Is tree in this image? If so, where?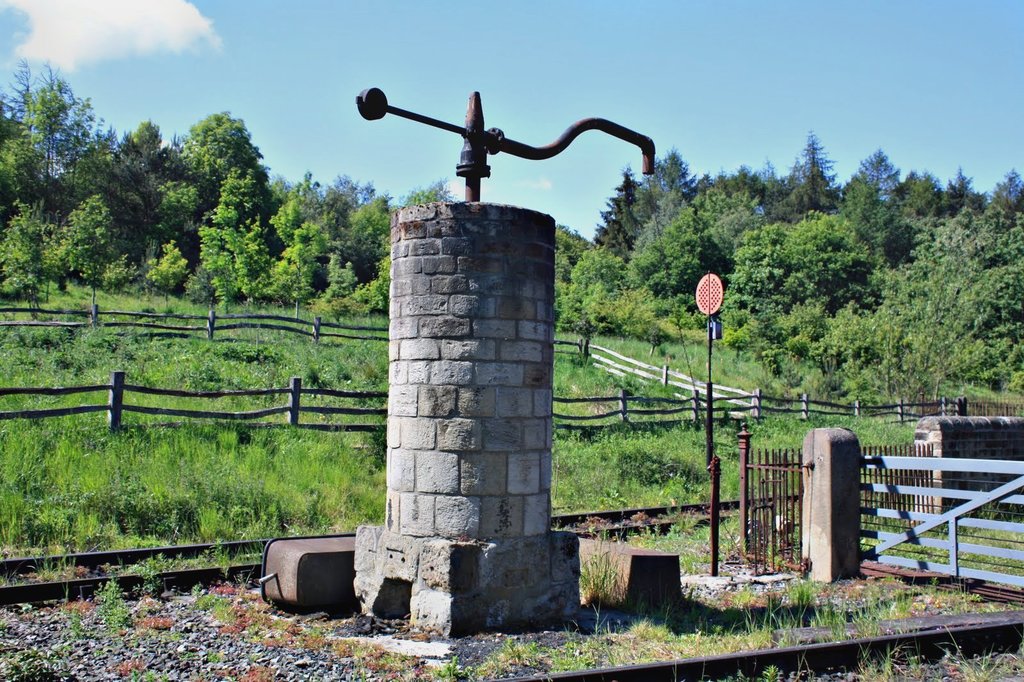
Yes, at bbox(430, 177, 453, 200).
